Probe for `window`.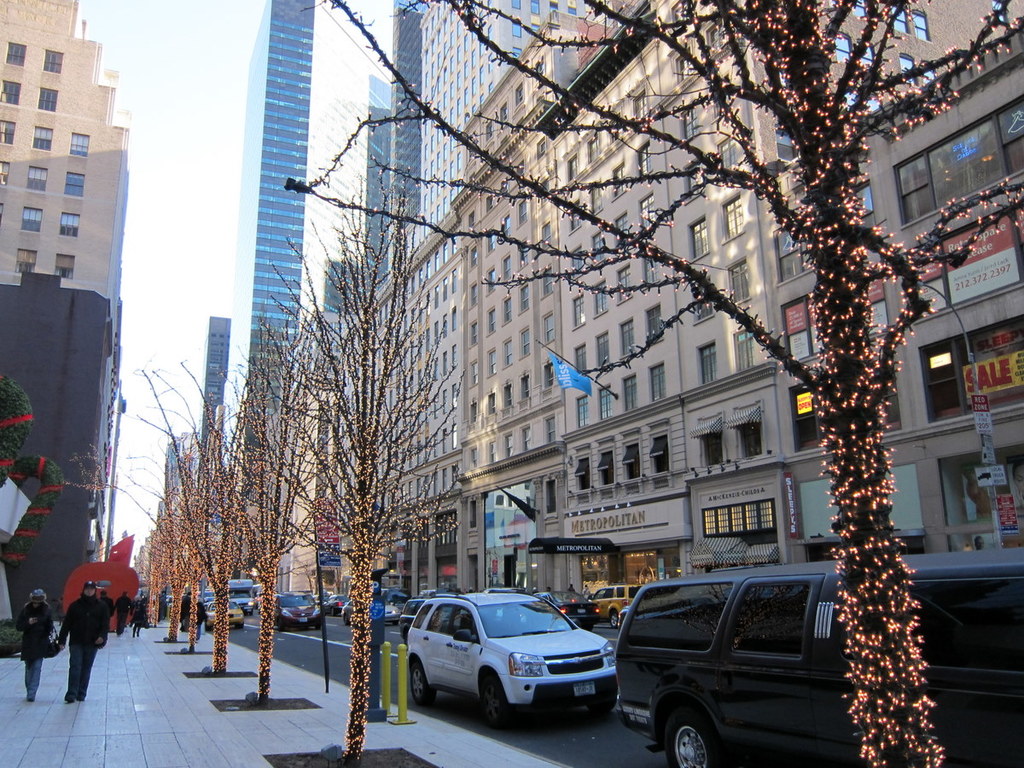
Probe result: 922,65,935,84.
